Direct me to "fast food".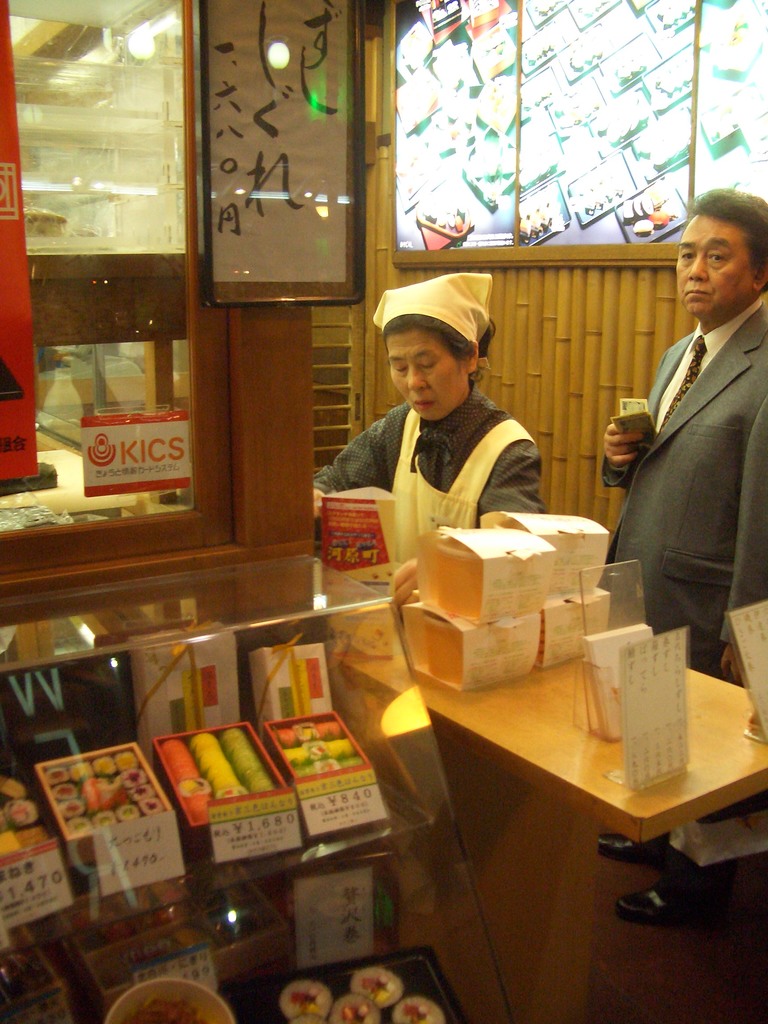
Direction: bbox(274, 722, 365, 785).
